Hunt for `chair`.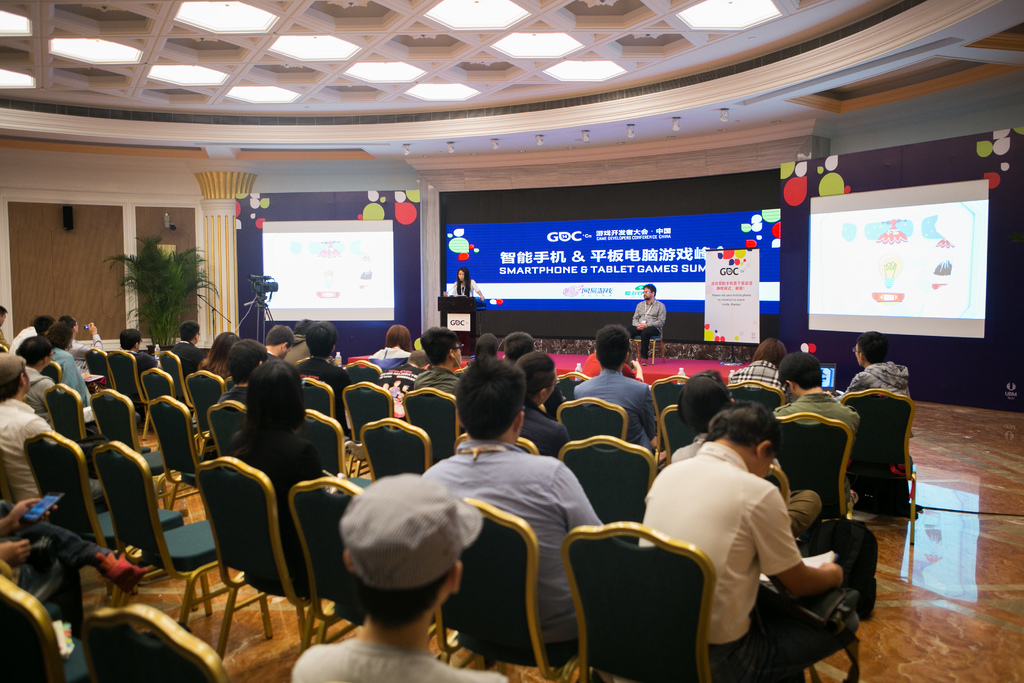
Hunted down at BBox(100, 441, 278, 649).
